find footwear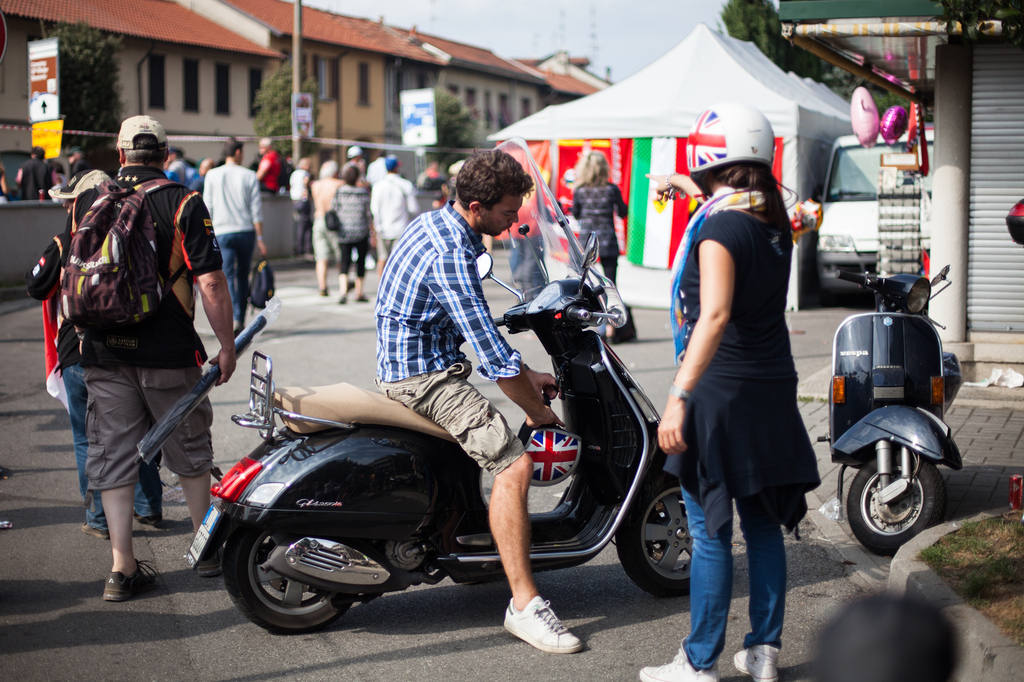
131/512/166/527
